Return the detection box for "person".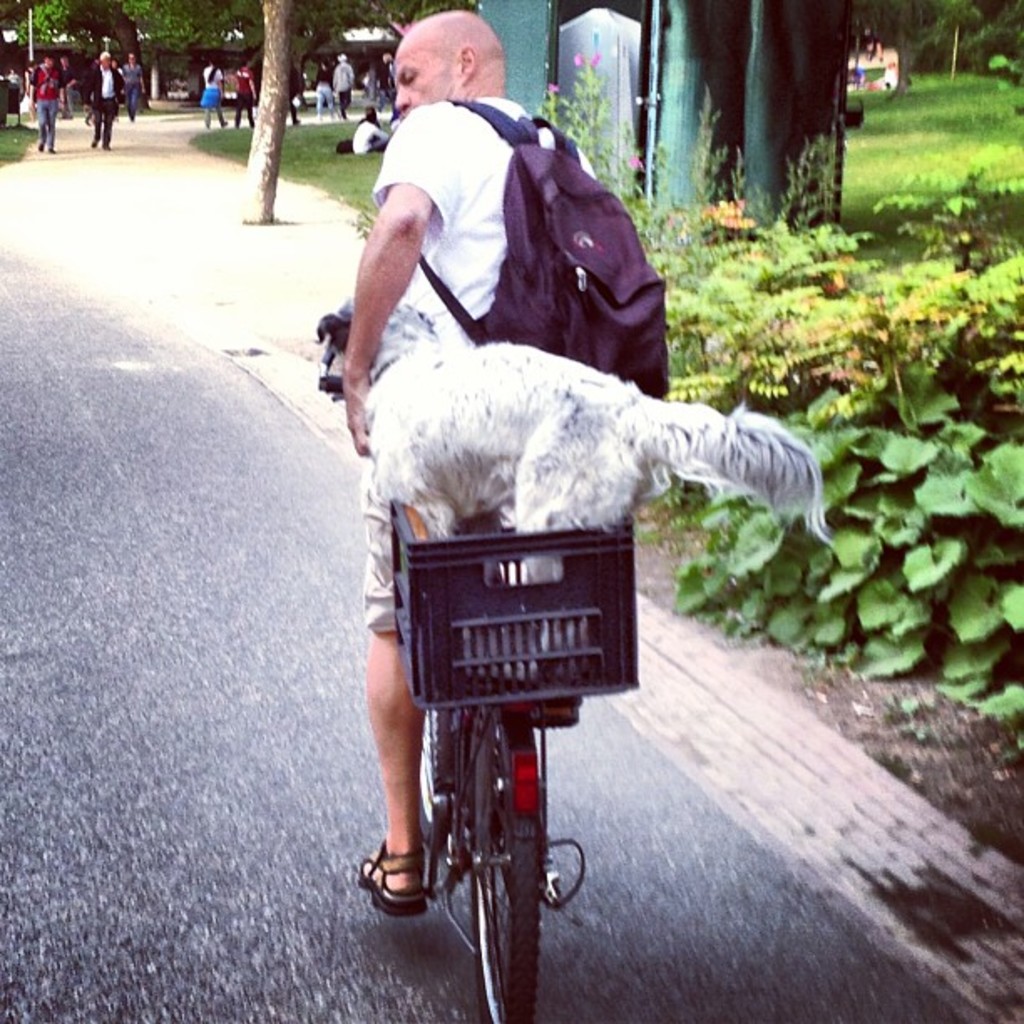
<region>315, 65, 336, 115</region>.
